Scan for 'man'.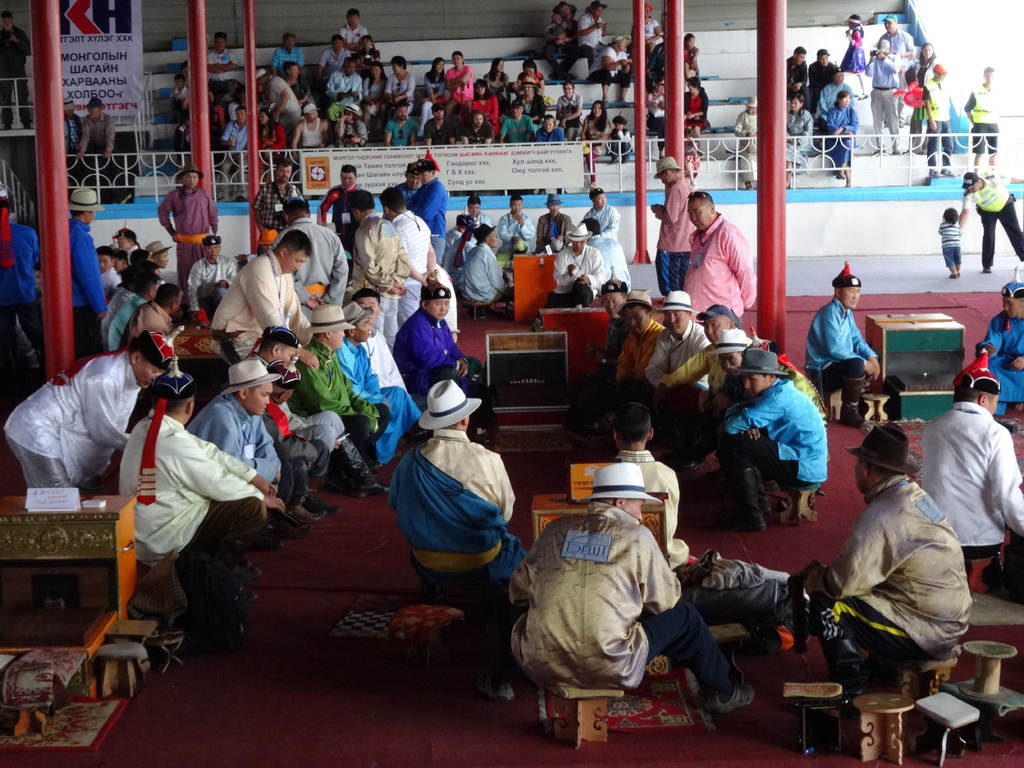
Scan result: 104/262/161/347.
